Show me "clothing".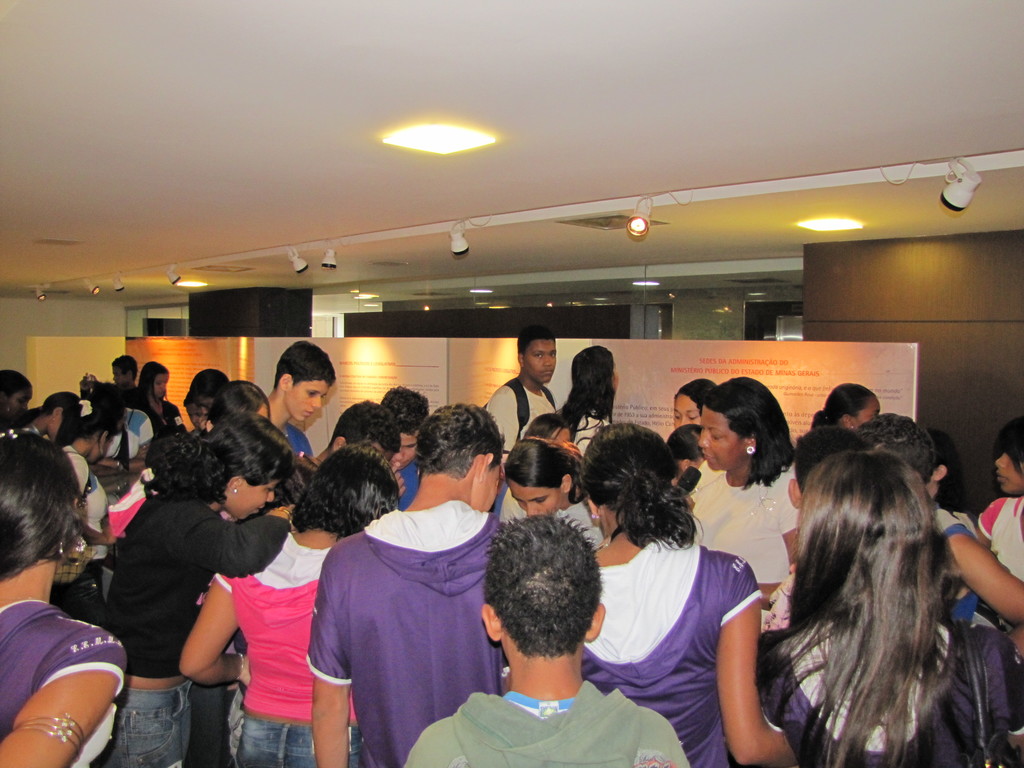
"clothing" is here: select_region(305, 474, 498, 760).
